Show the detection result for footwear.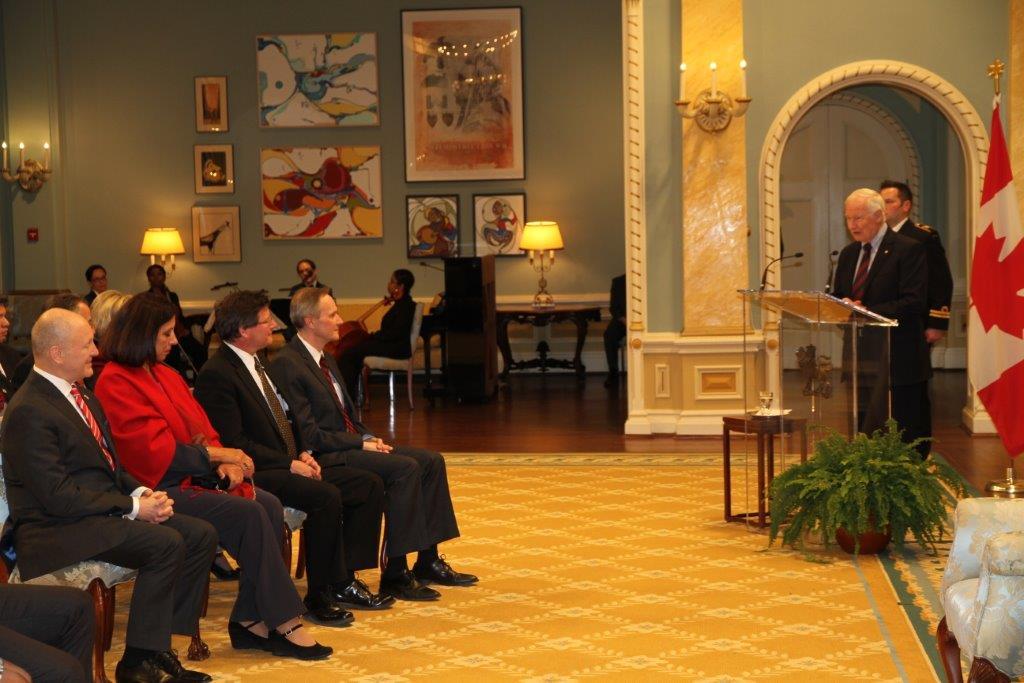
bbox(373, 562, 442, 605).
